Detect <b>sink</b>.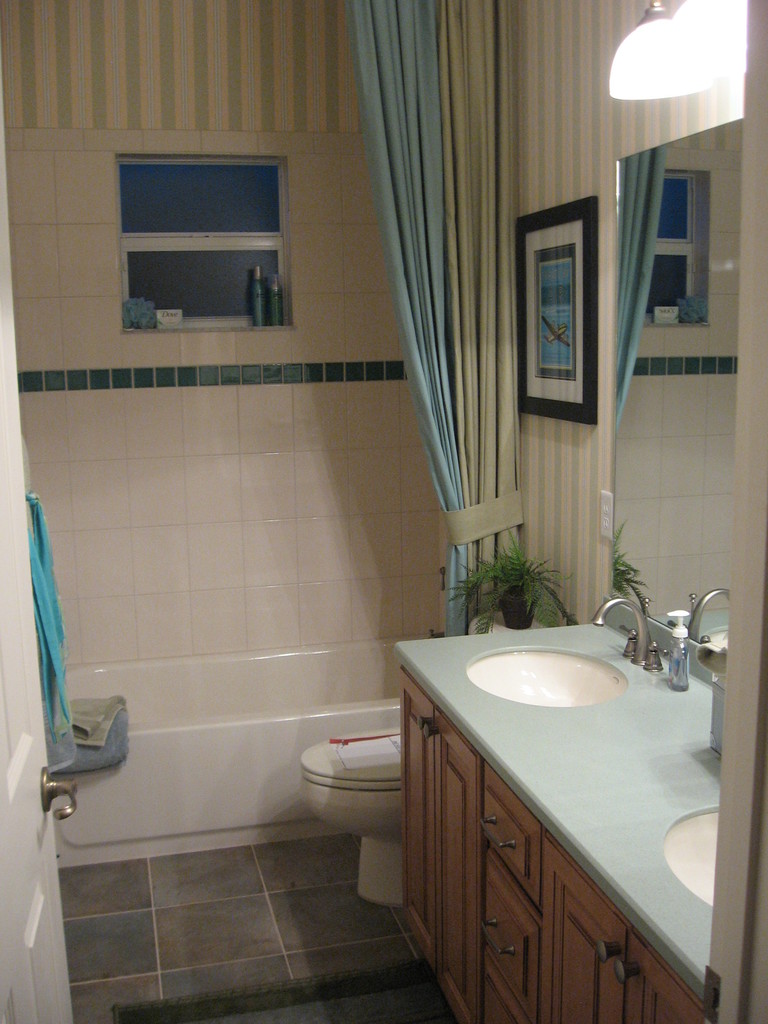
Detected at rect(663, 805, 724, 905).
